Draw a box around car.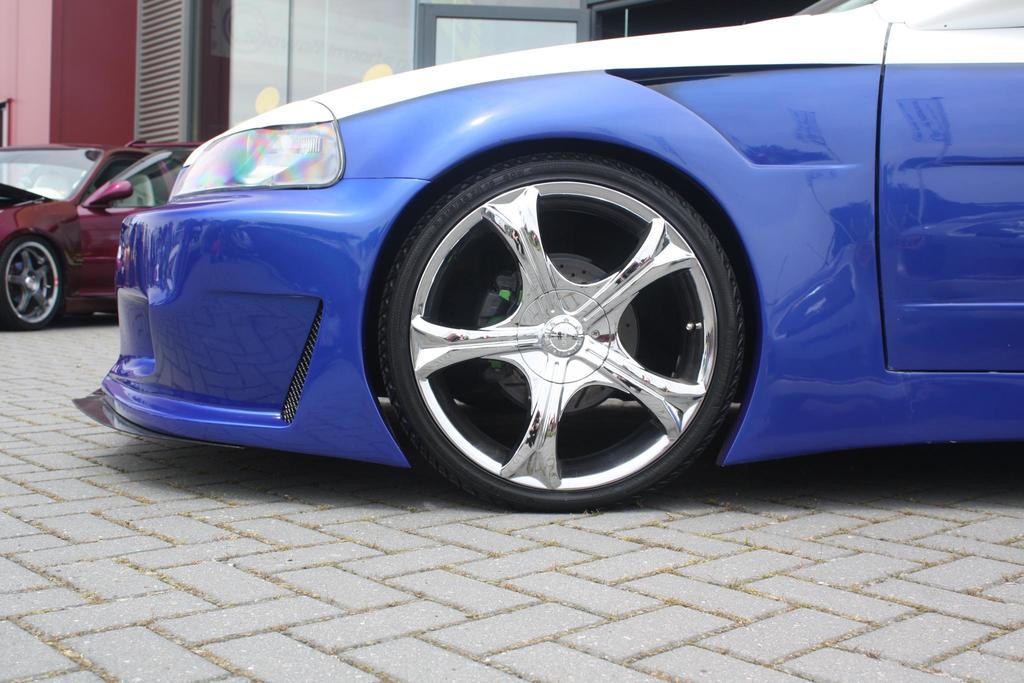
<box>0,140,204,331</box>.
